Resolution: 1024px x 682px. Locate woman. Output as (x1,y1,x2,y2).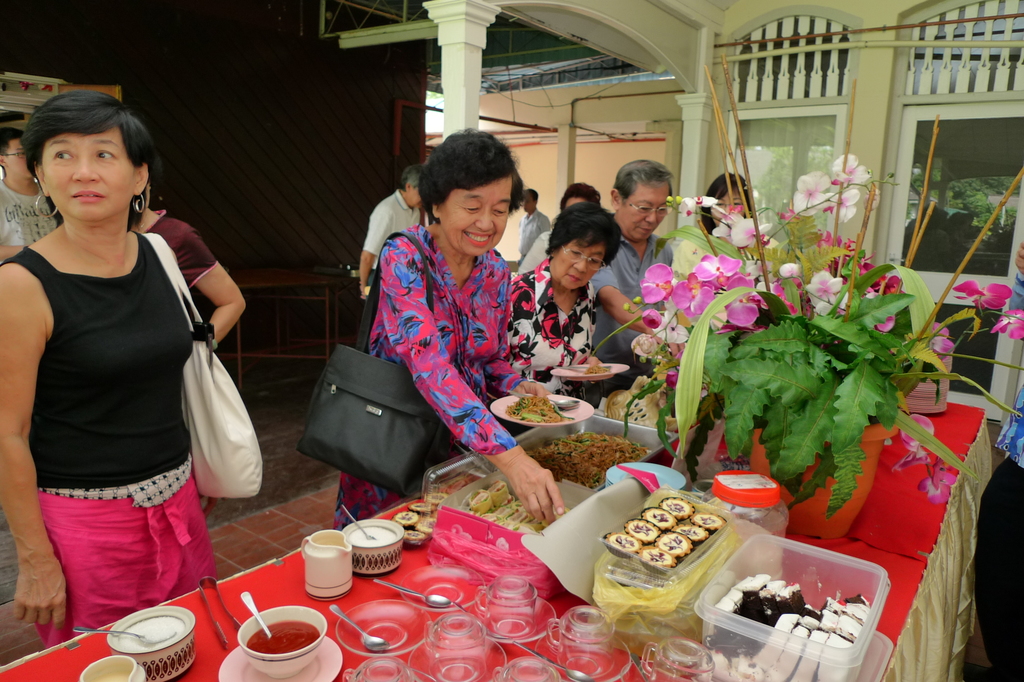
(0,89,243,654).
